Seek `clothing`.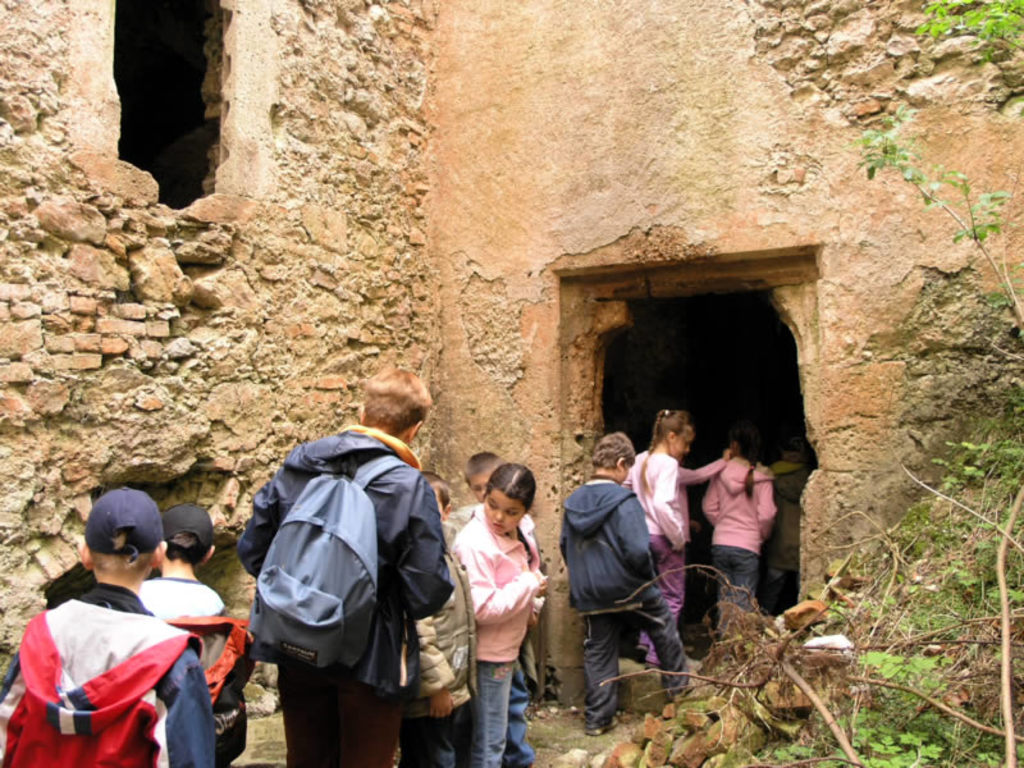
crop(452, 506, 547, 767).
